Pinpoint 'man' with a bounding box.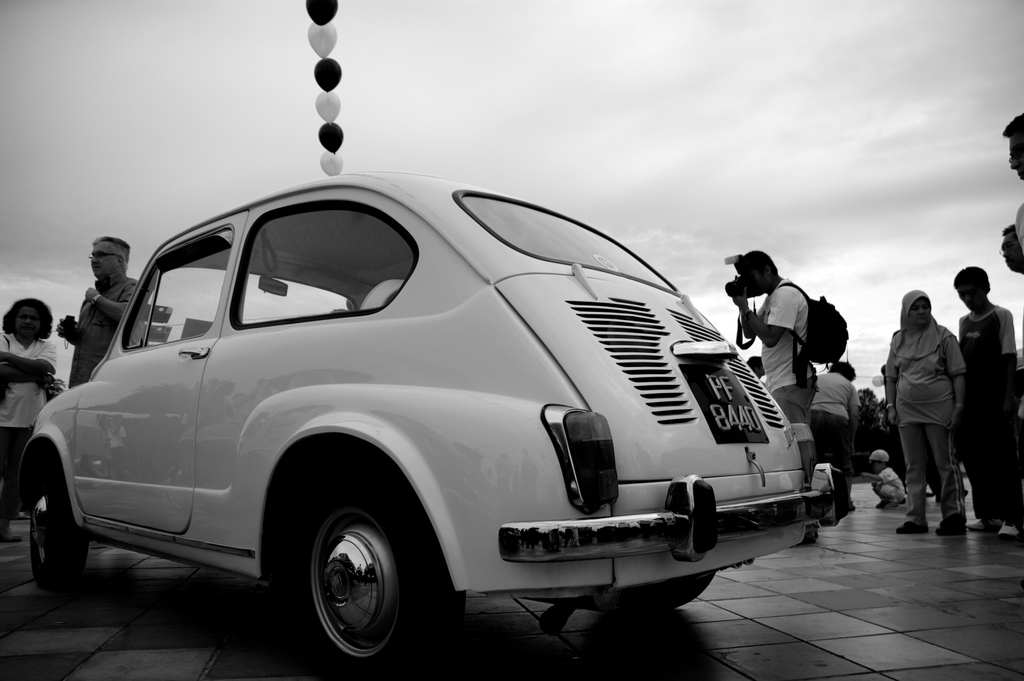
bbox=(941, 254, 1022, 509).
